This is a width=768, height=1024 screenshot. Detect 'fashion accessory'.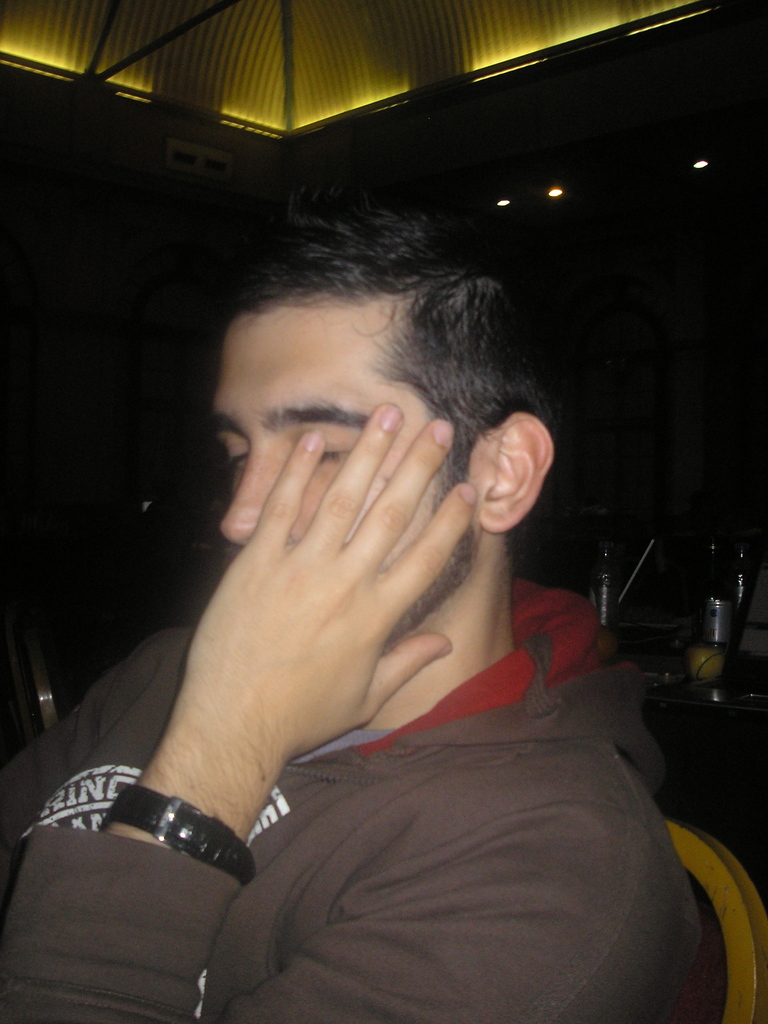
bbox=(96, 780, 253, 893).
